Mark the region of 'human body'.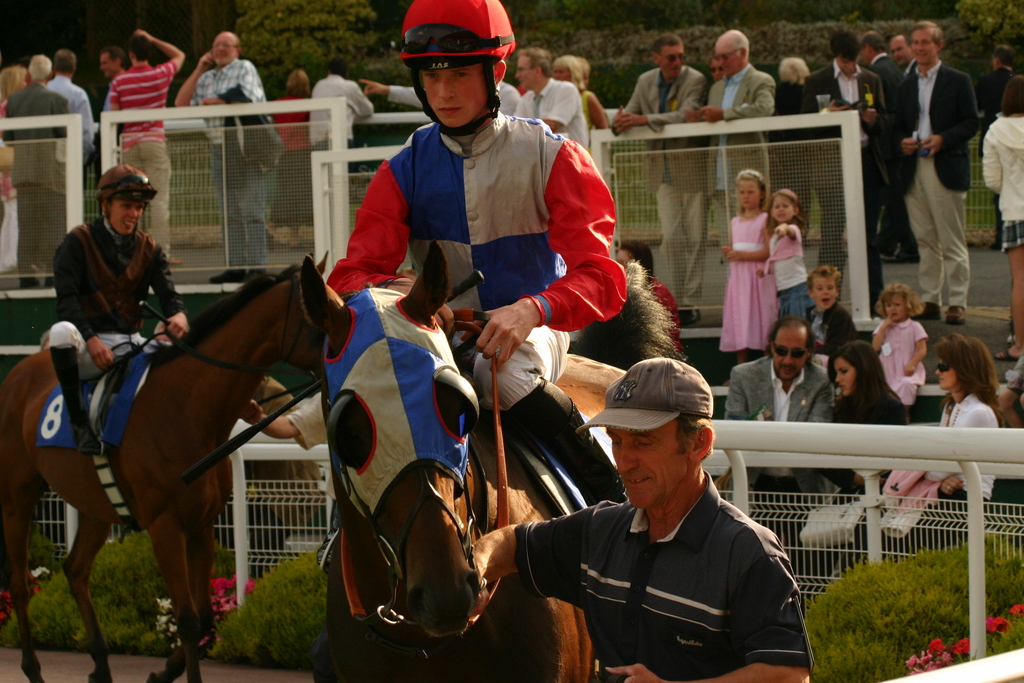
Region: bbox=(459, 357, 813, 682).
